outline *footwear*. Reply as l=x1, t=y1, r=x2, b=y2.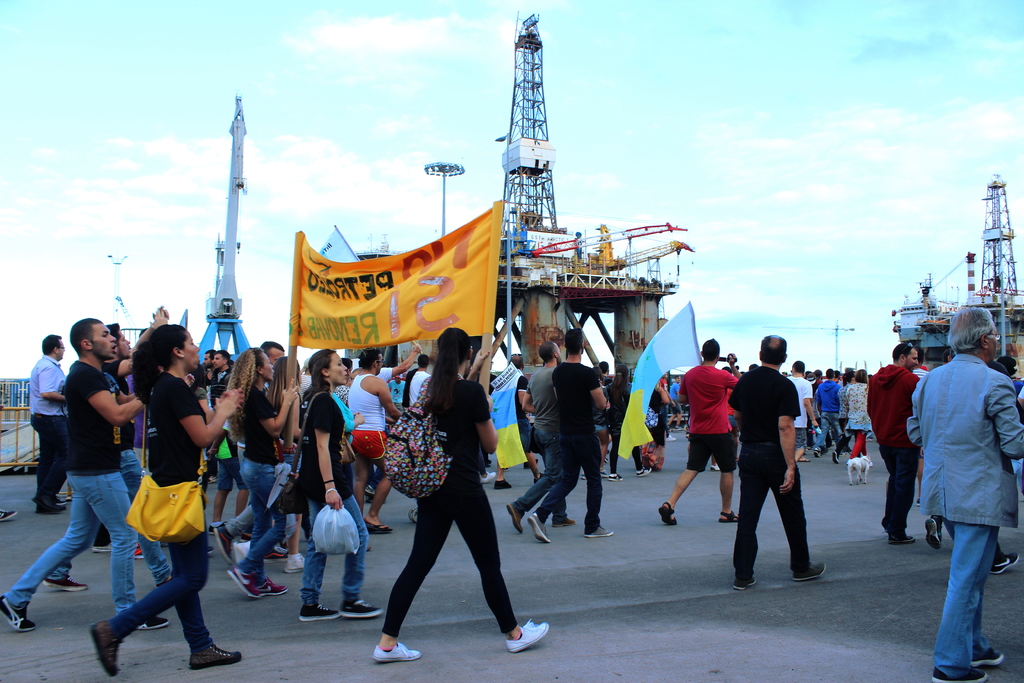
l=55, t=495, r=67, b=508.
